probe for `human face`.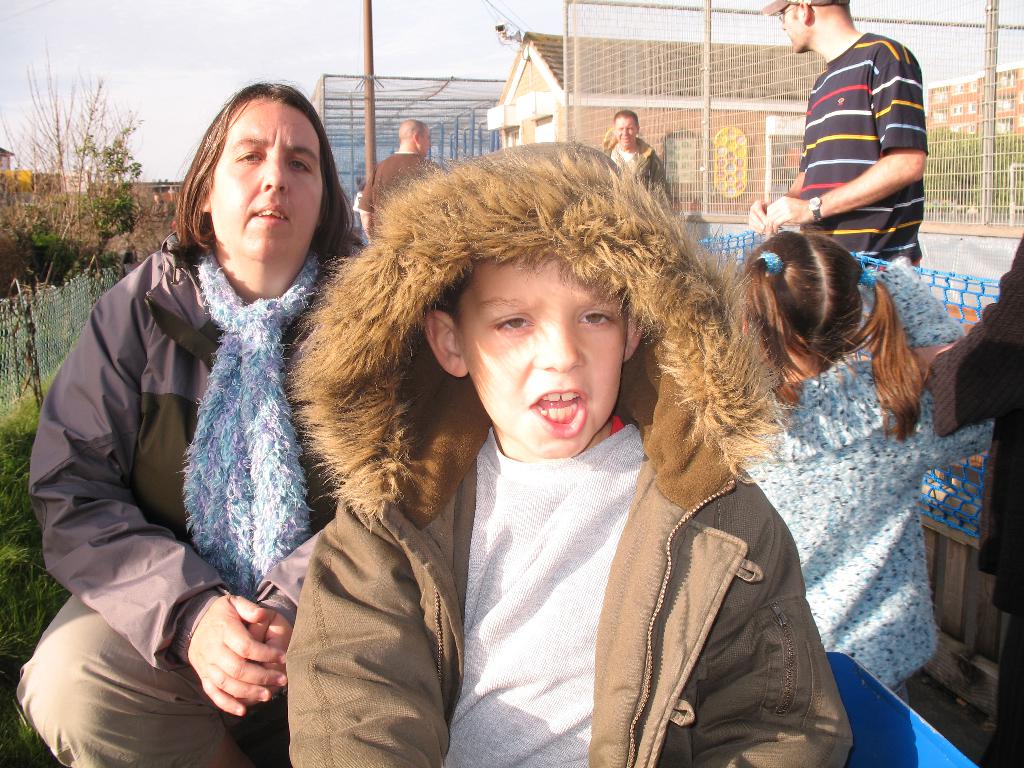
Probe result: x1=205, y1=97, x2=326, y2=263.
